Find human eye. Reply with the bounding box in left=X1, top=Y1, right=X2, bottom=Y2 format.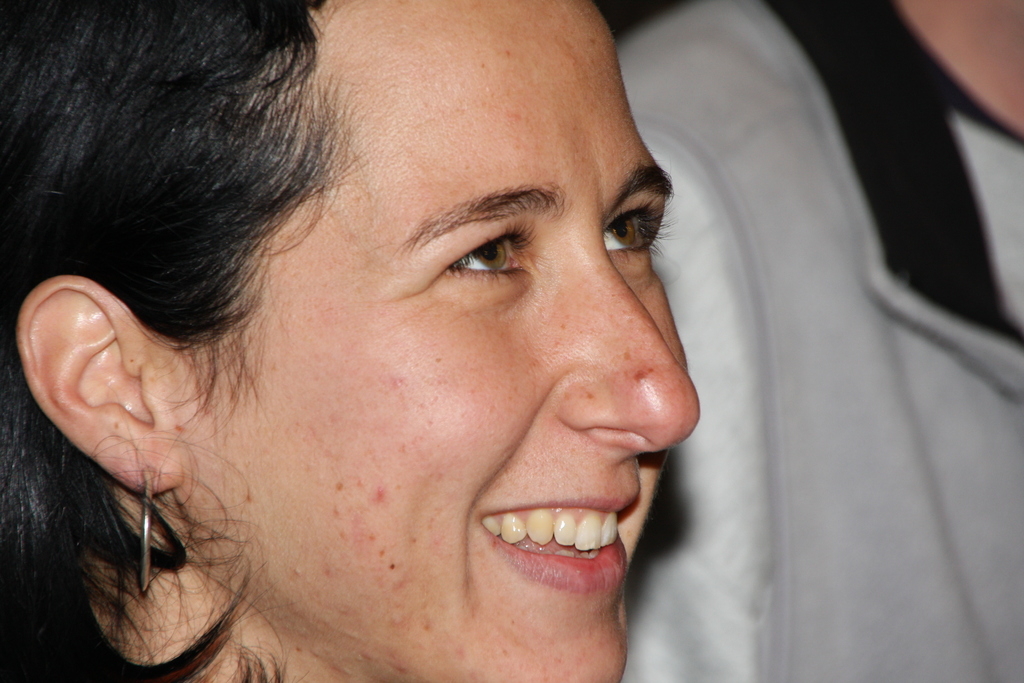
left=593, top=206, right=671, bottom=263.
